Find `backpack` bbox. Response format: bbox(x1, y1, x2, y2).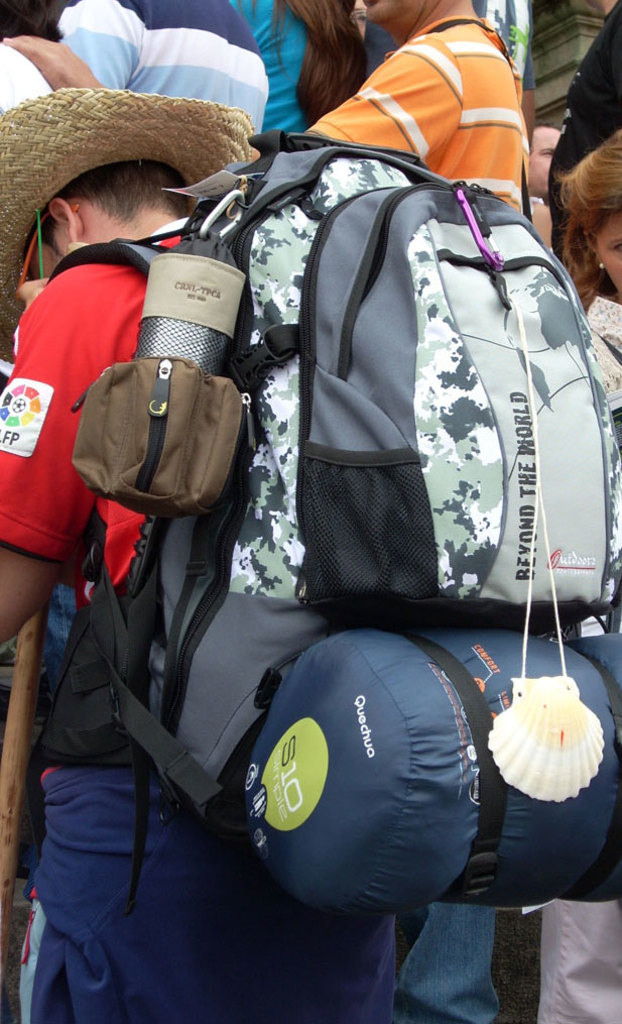
bbox(96, 481, 402, 879).
